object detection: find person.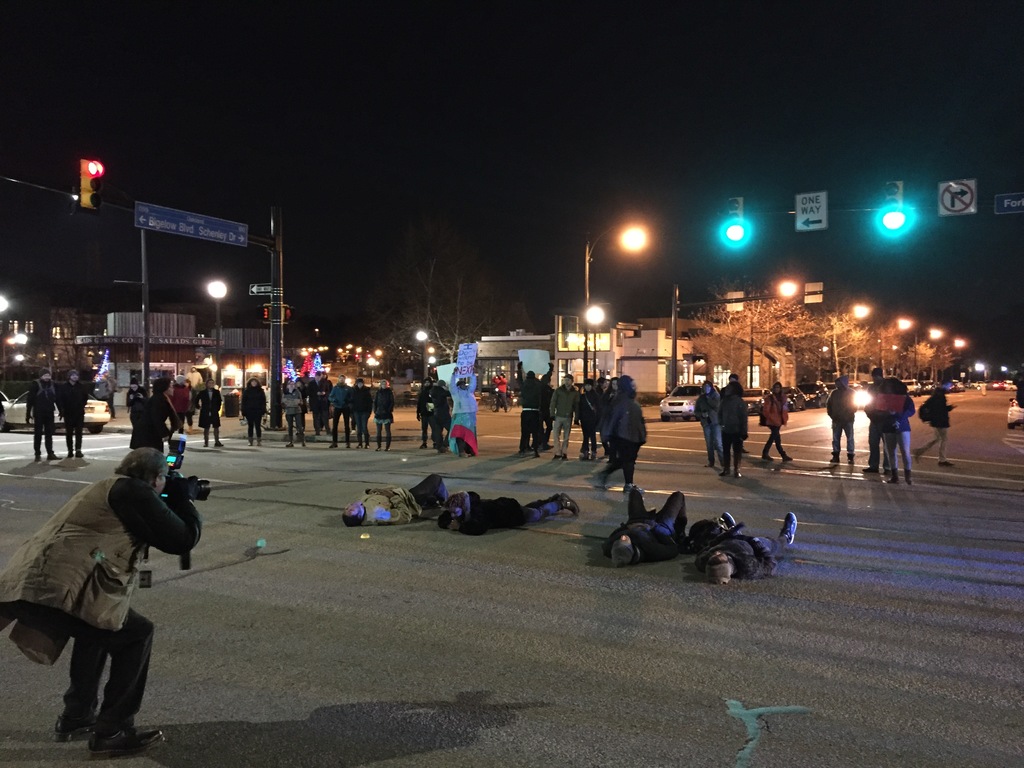
detection(319, 371, 332, 417).
